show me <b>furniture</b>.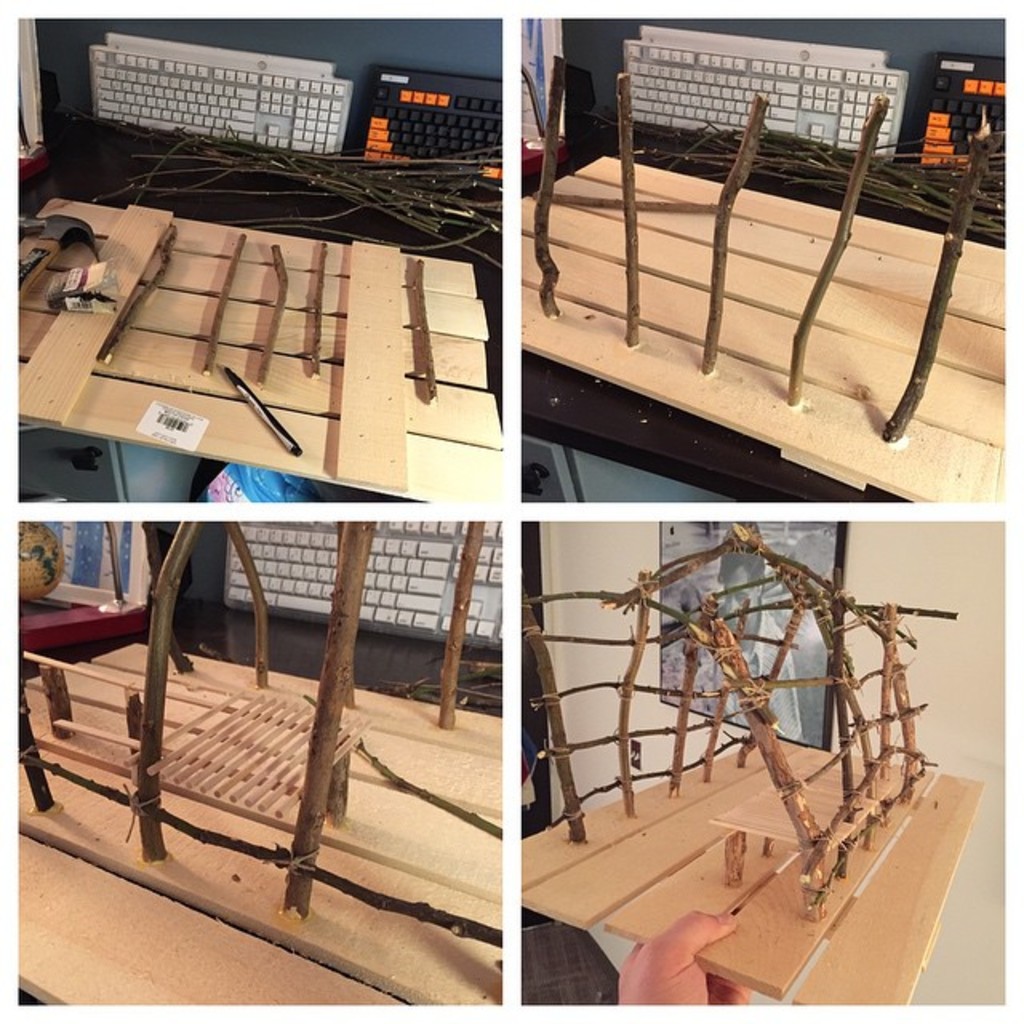
<b>furniture</b> is here: x1=18, y1=597, x2=499, y2=1005.
